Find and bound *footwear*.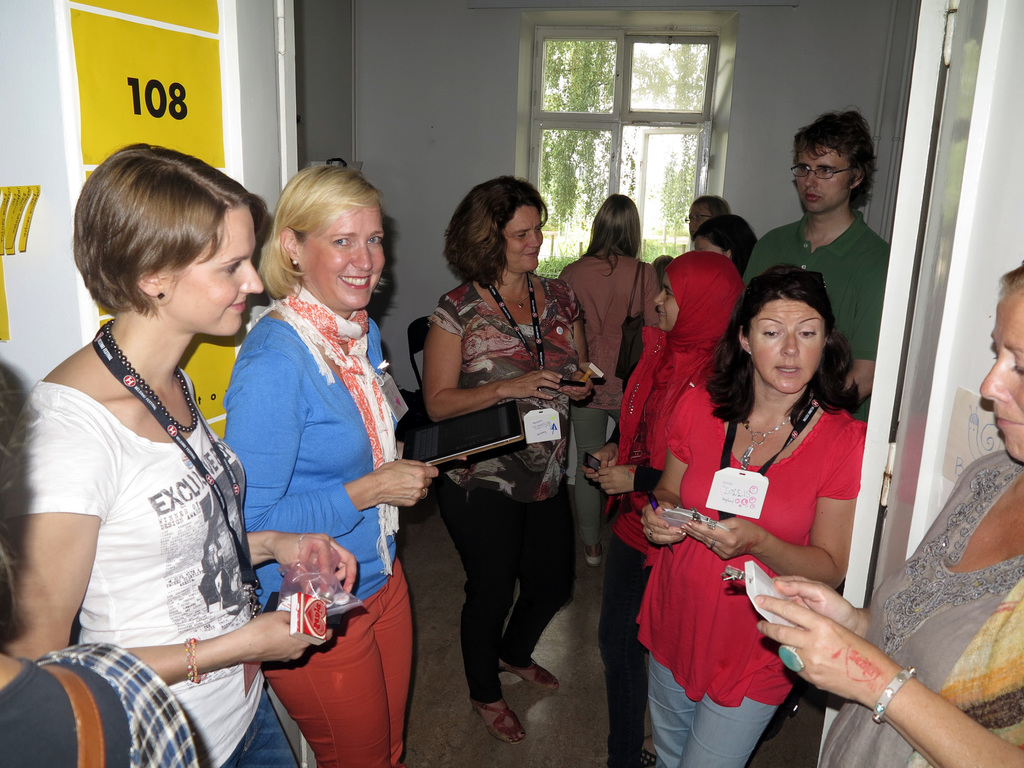
Bound: <bbox>467, 696, 526, 744</bbox>.
